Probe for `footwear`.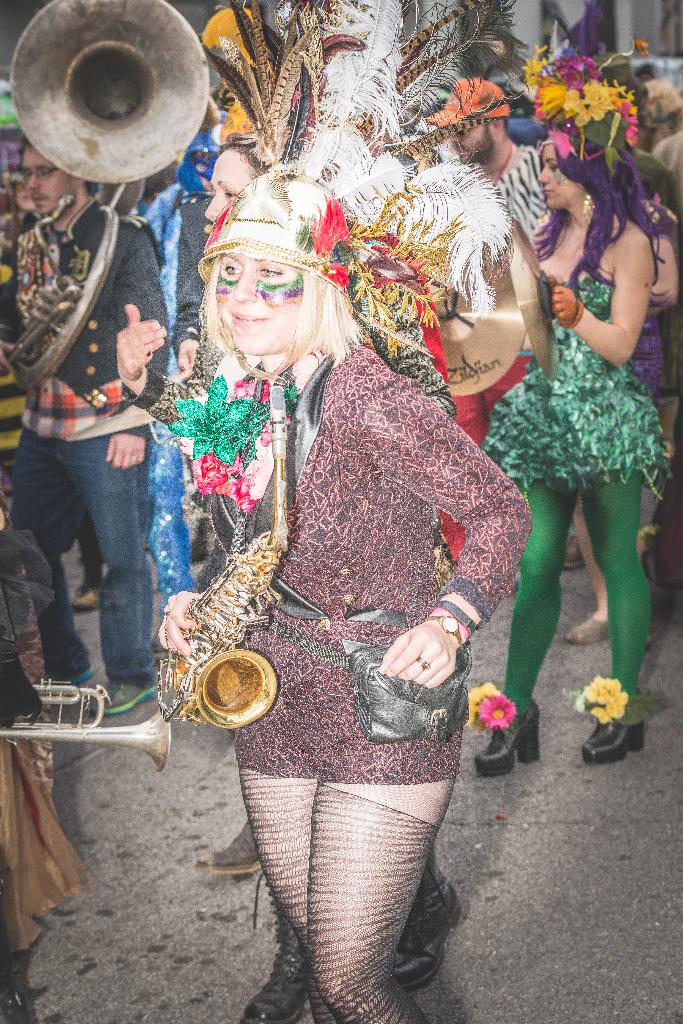
Probe result: 86 674 156 716.
